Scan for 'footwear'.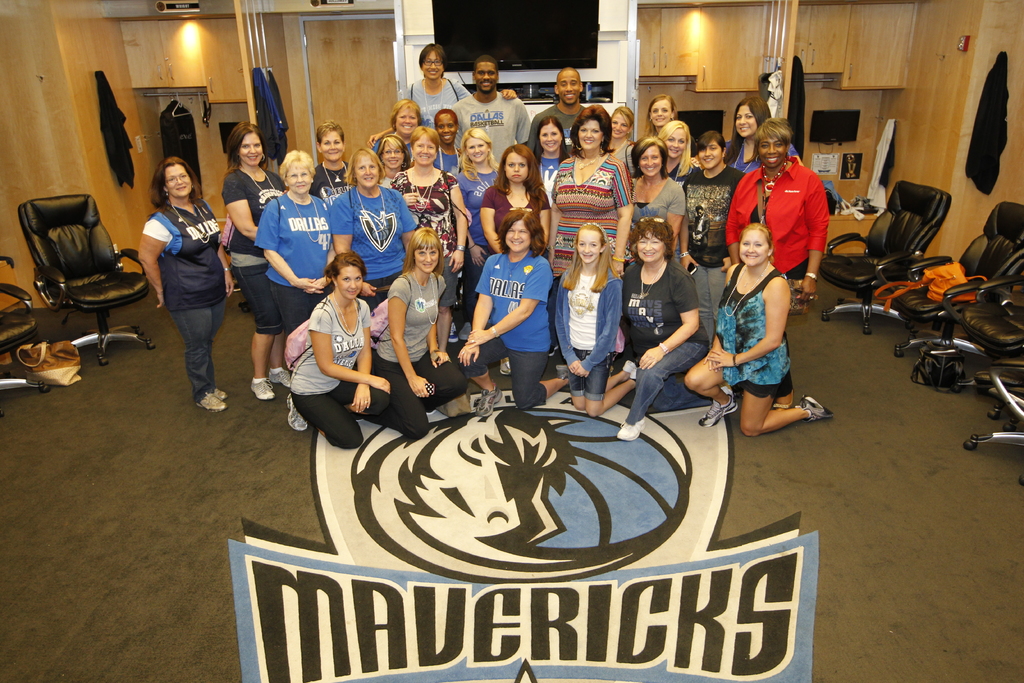
Scan result: 499 352 511 378.
